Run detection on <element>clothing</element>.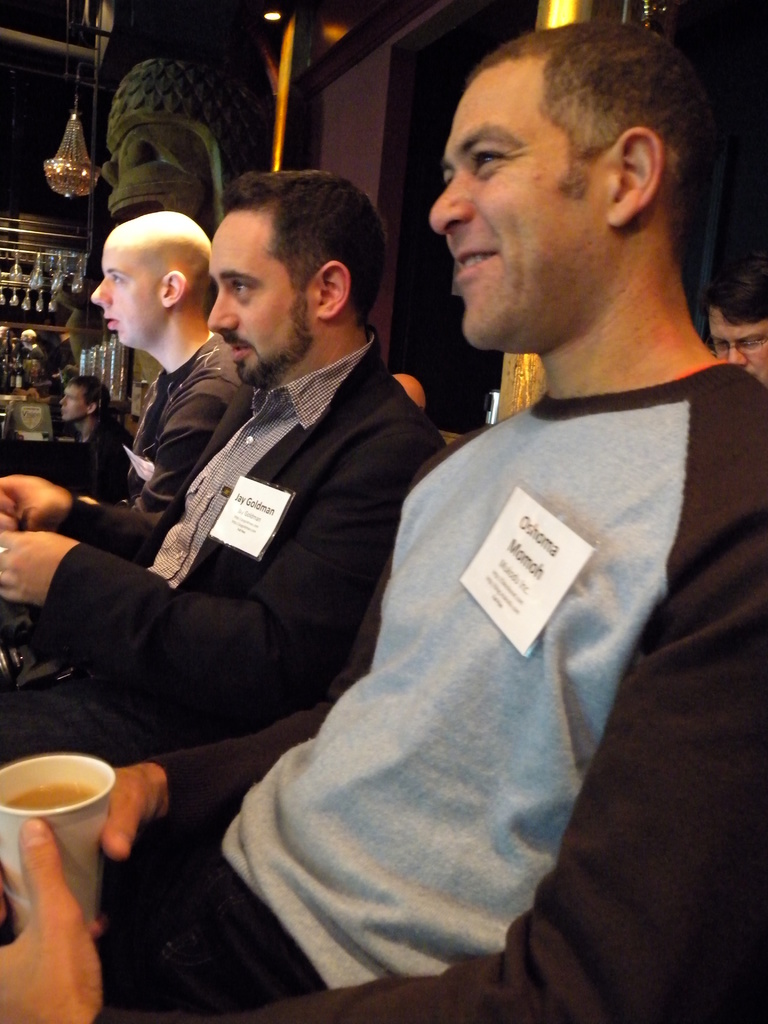
Result: [0, 319, 446, 770].
